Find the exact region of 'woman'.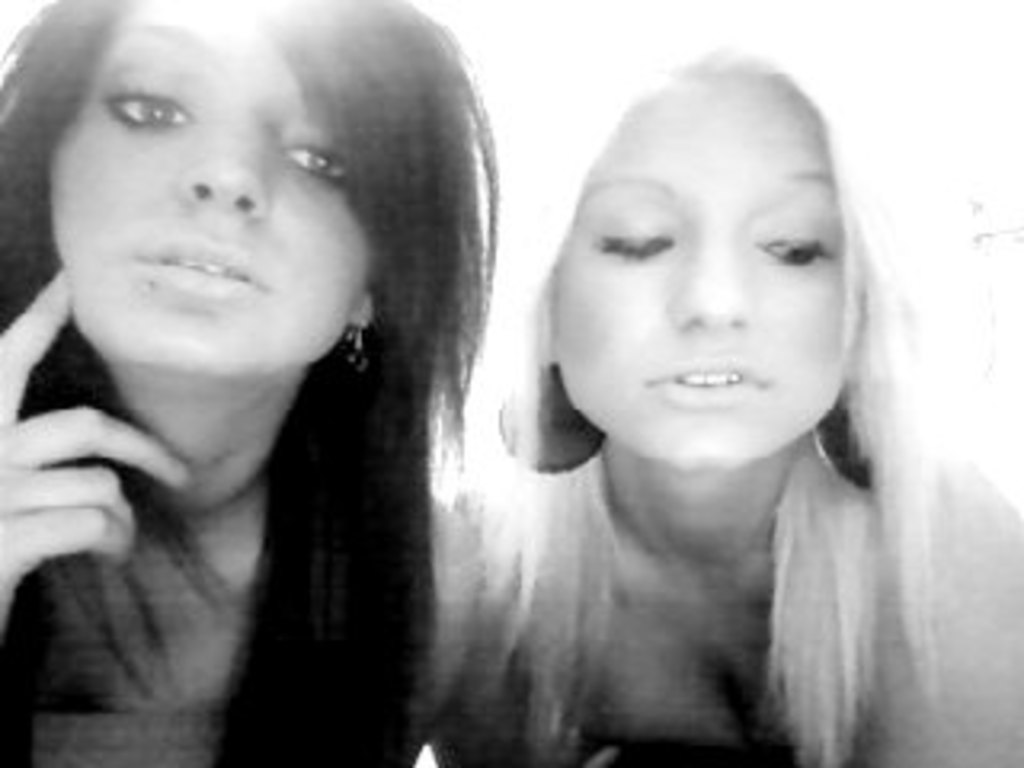
Exact region: (0, 3, 541, 736).
